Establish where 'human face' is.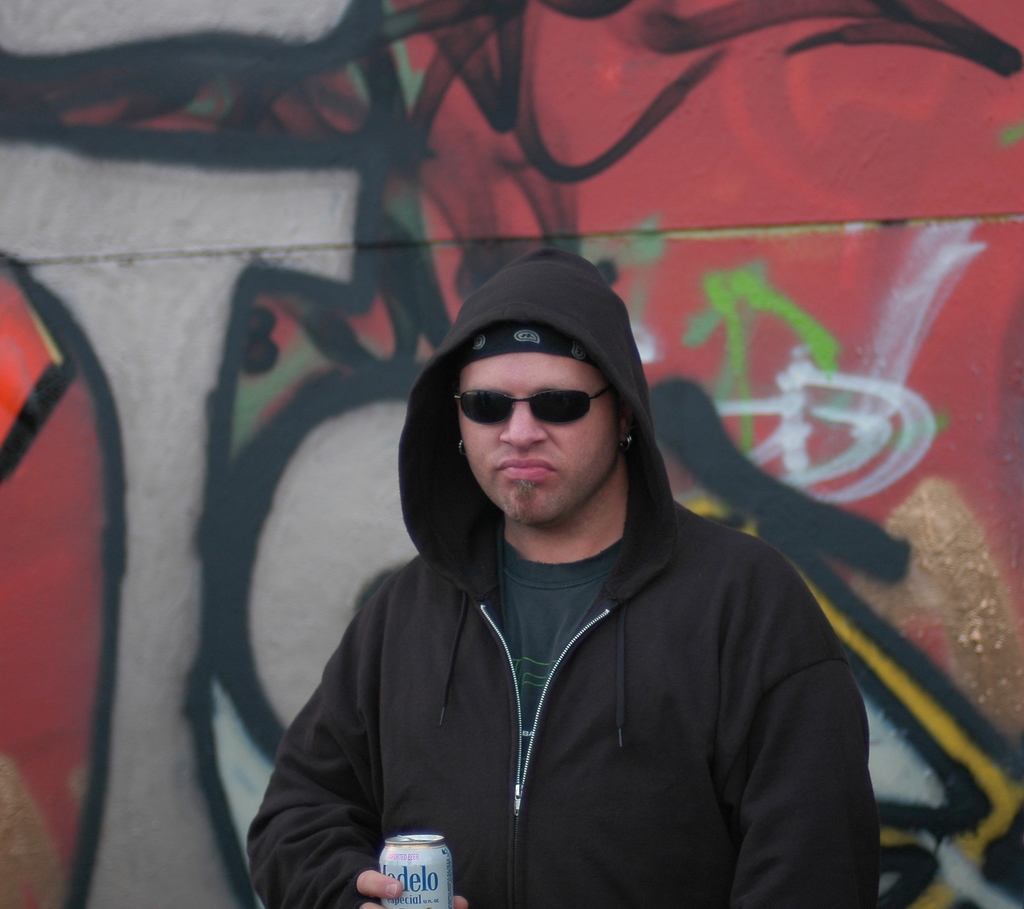
Established at select_region(454, 346, 618, 530).
